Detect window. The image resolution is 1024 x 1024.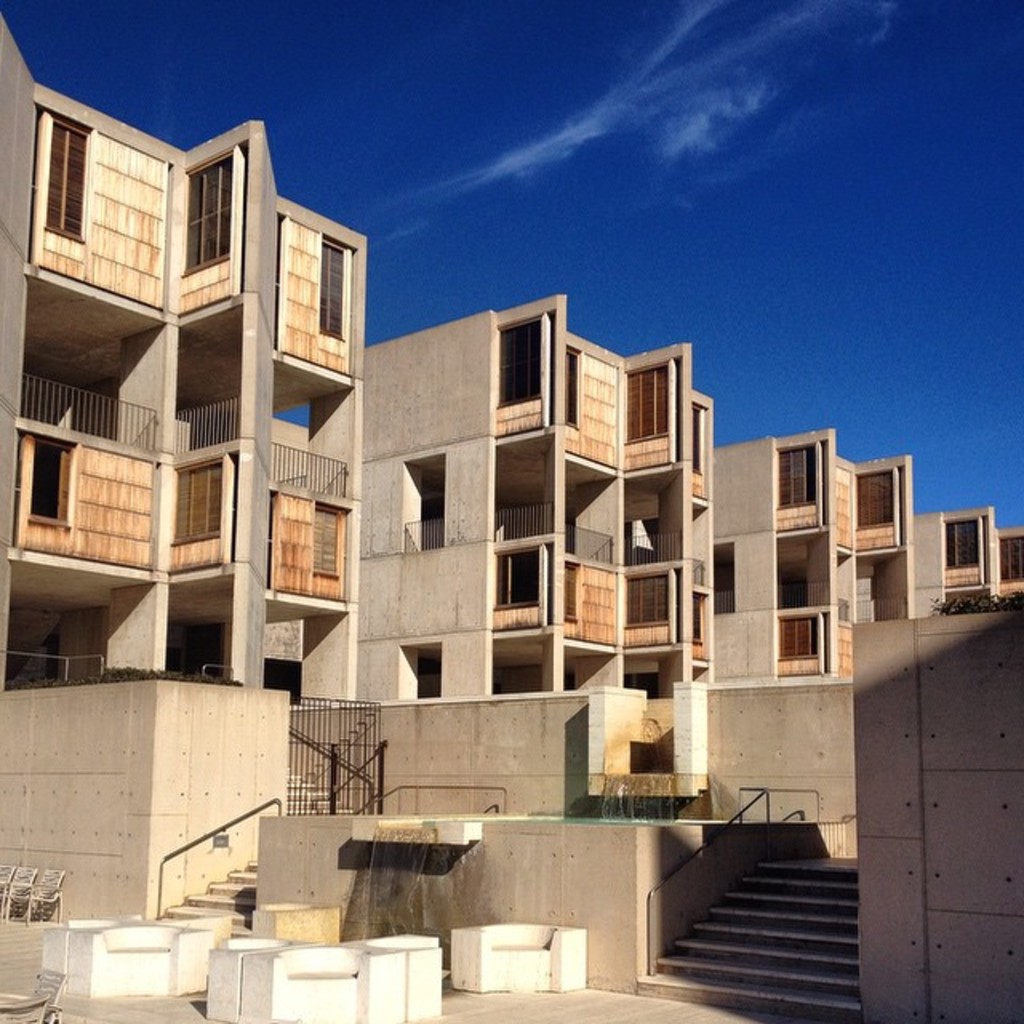
crop(990, 539, 1022, 589).
